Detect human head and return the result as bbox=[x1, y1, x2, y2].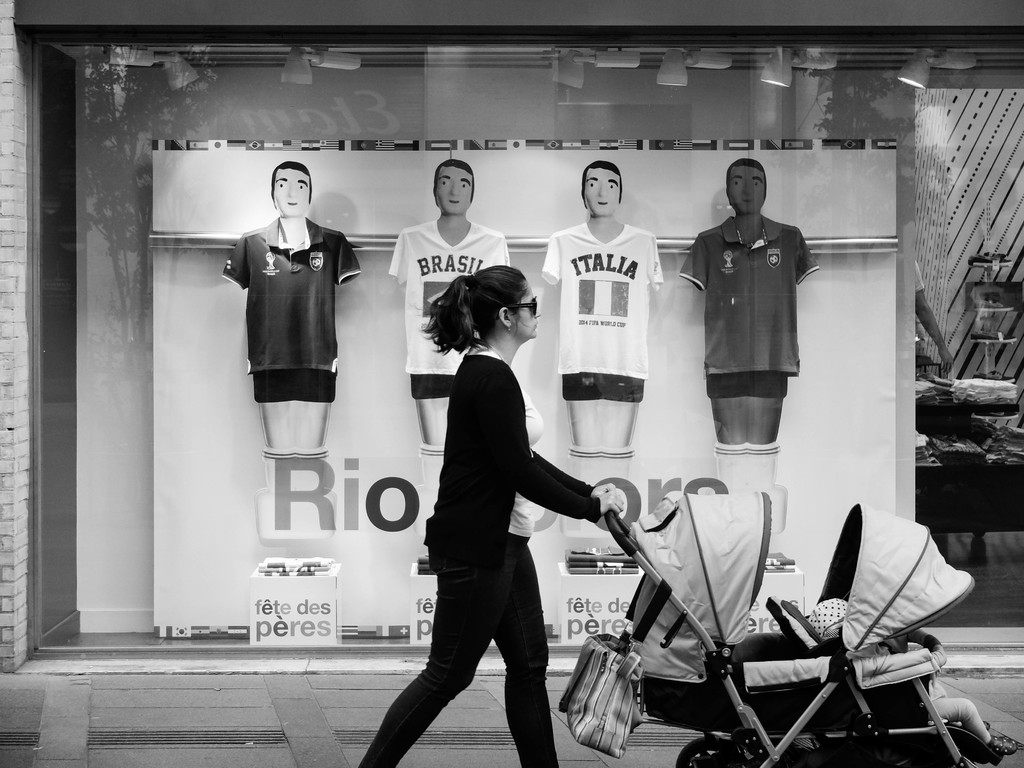
bbox=[726, 160, 767, 220].
